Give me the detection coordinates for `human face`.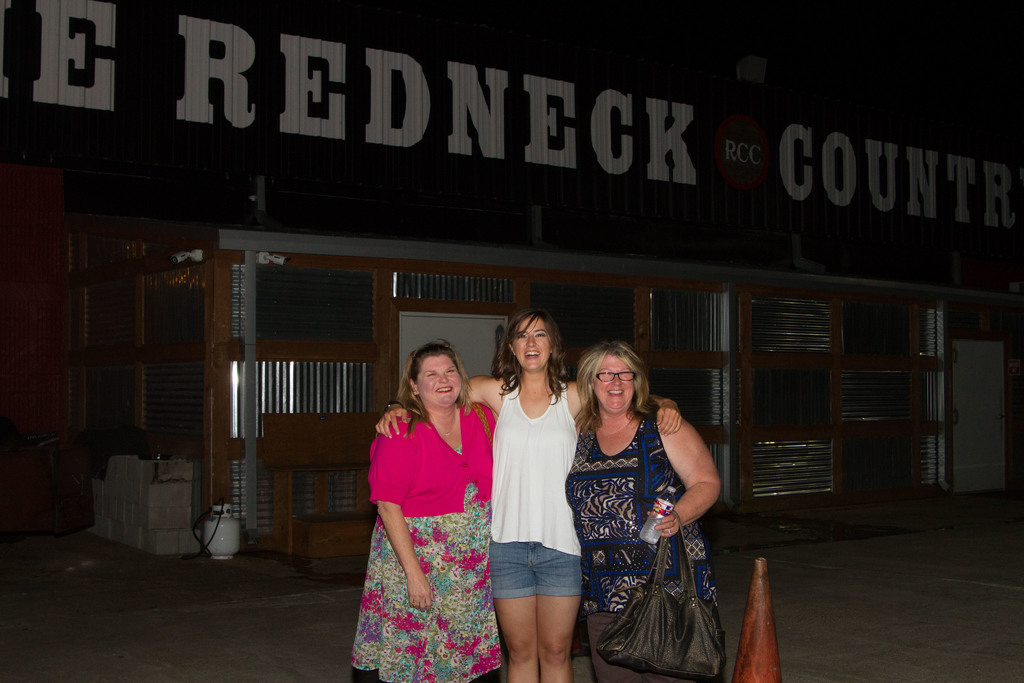
crop(513, 316, 551, 367).
